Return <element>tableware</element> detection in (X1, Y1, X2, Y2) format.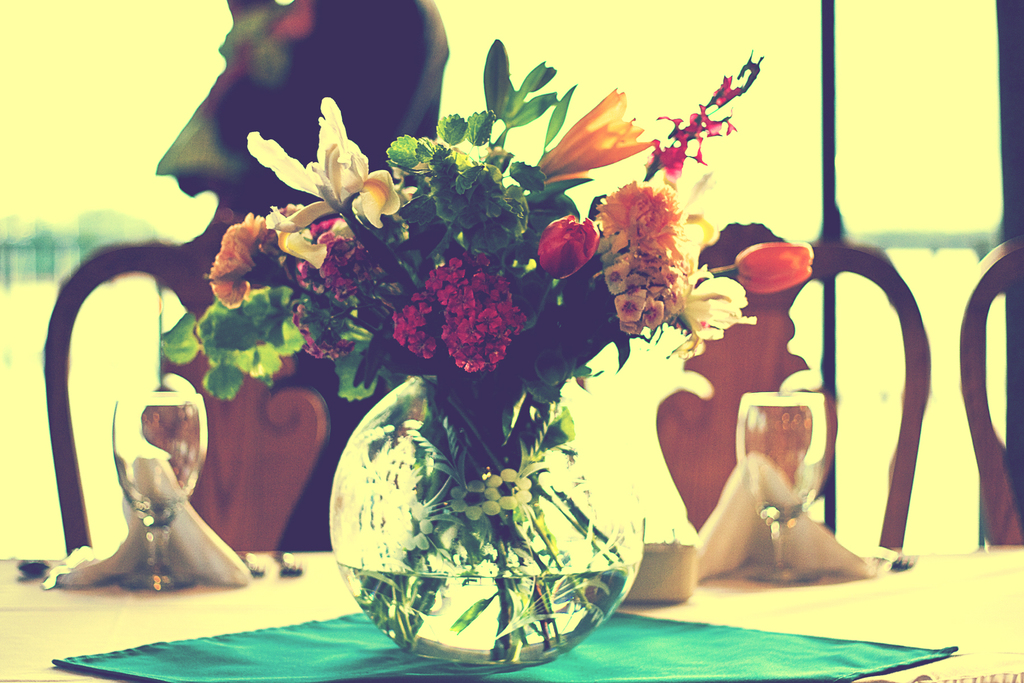
(736, 386, 838, 581).
